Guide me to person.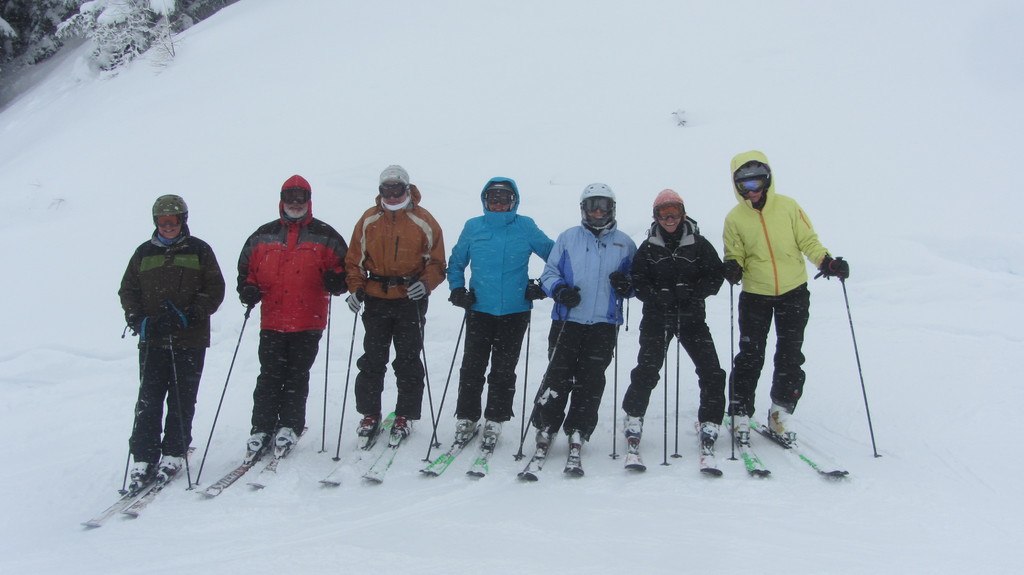
Guidance: left=117, top=196, right=224, bottom=487.
